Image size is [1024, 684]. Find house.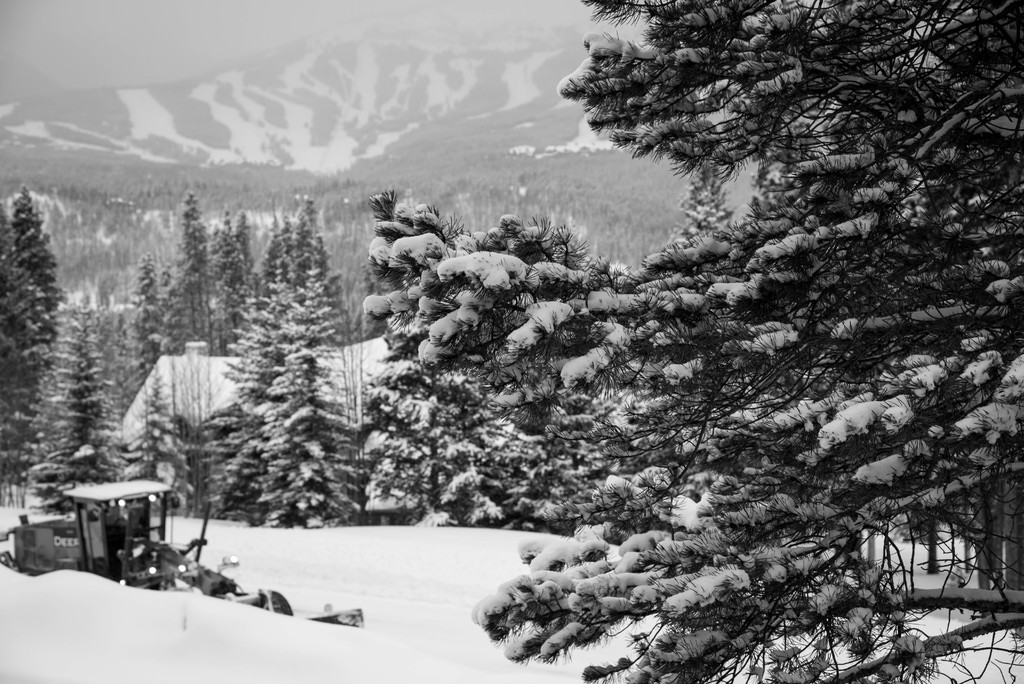
region(118, 338, 390, 447).
